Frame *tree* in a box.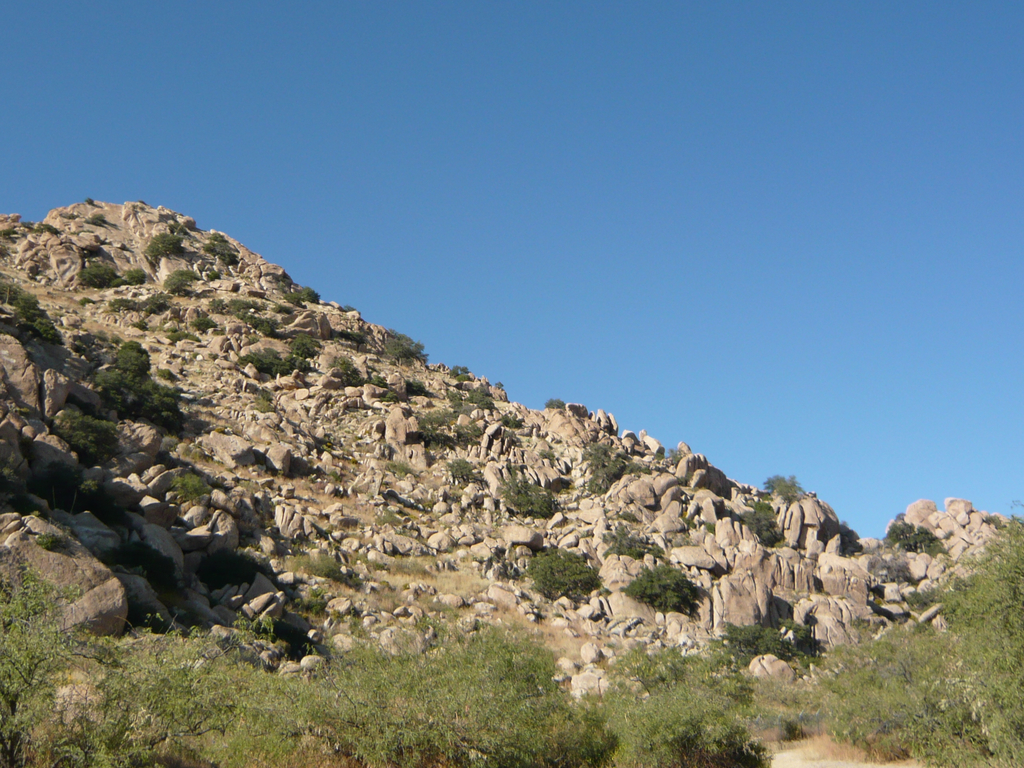
445, 459, 493, 492.
